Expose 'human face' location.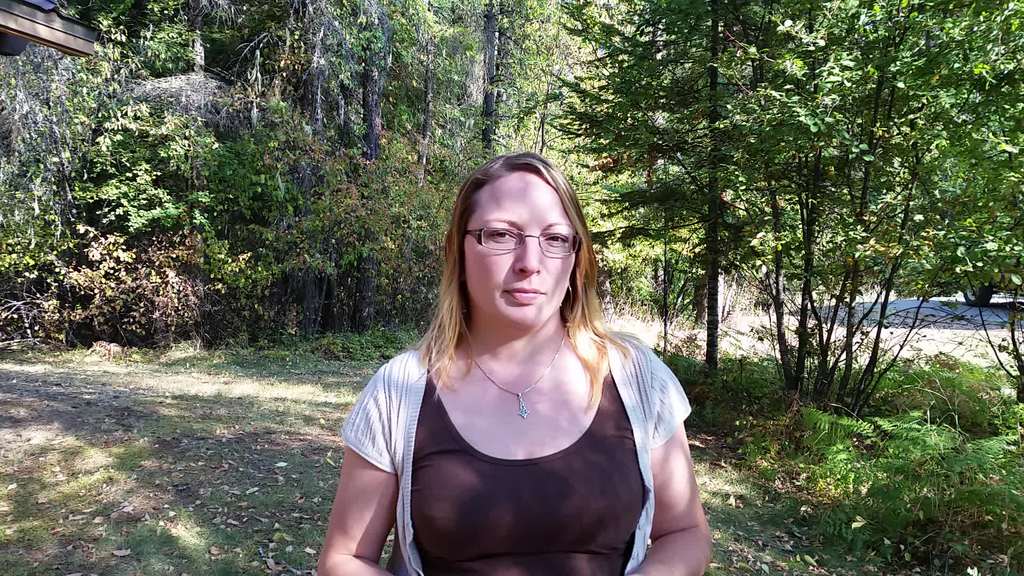
Exposed at bbox=[461, 164, 576, 324].
